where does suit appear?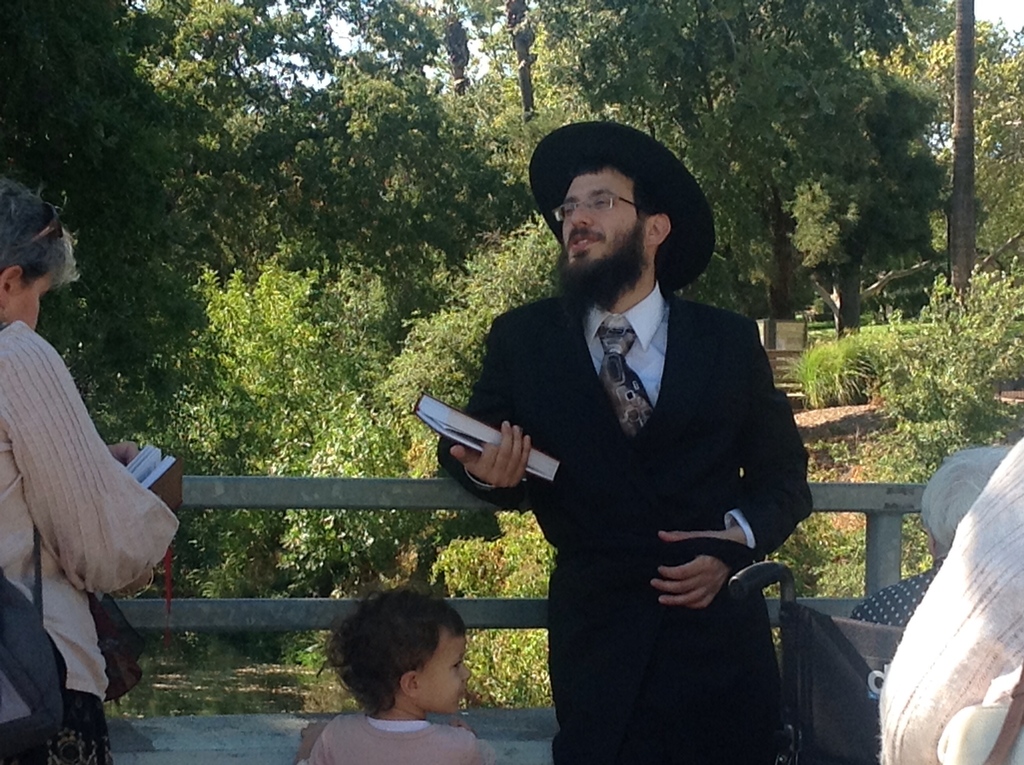
Appears at <region>462, 286, 830, 714</region>.
